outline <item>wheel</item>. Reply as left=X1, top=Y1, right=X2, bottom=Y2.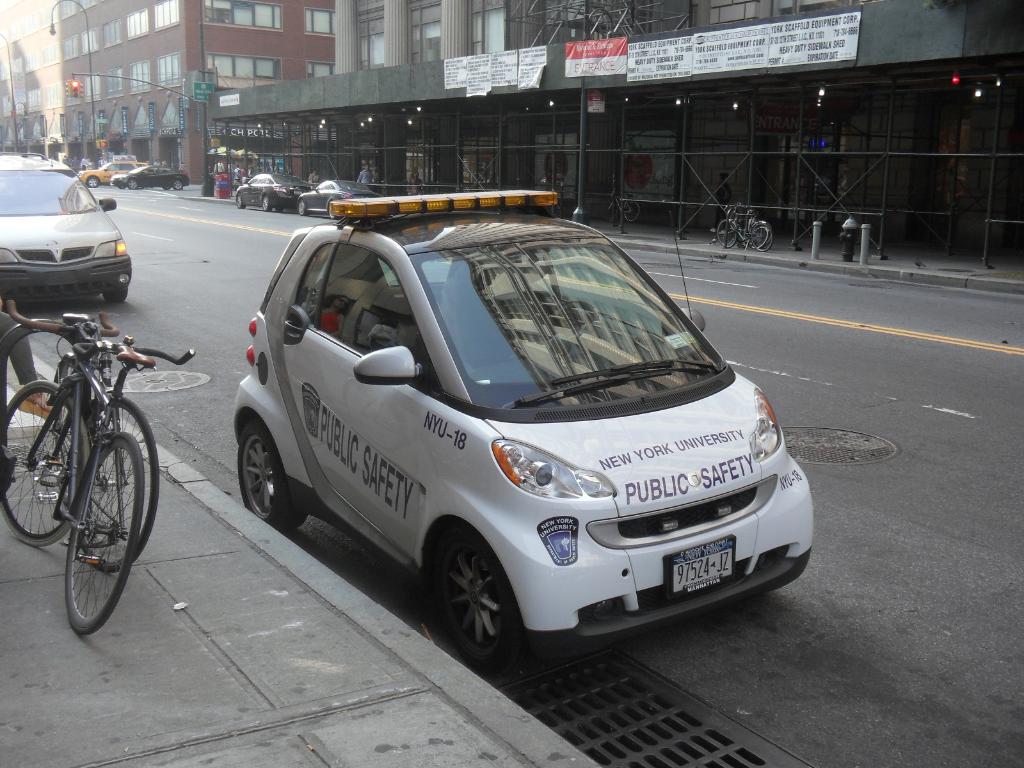
left=232, top=415, right=309, bottom=546.
